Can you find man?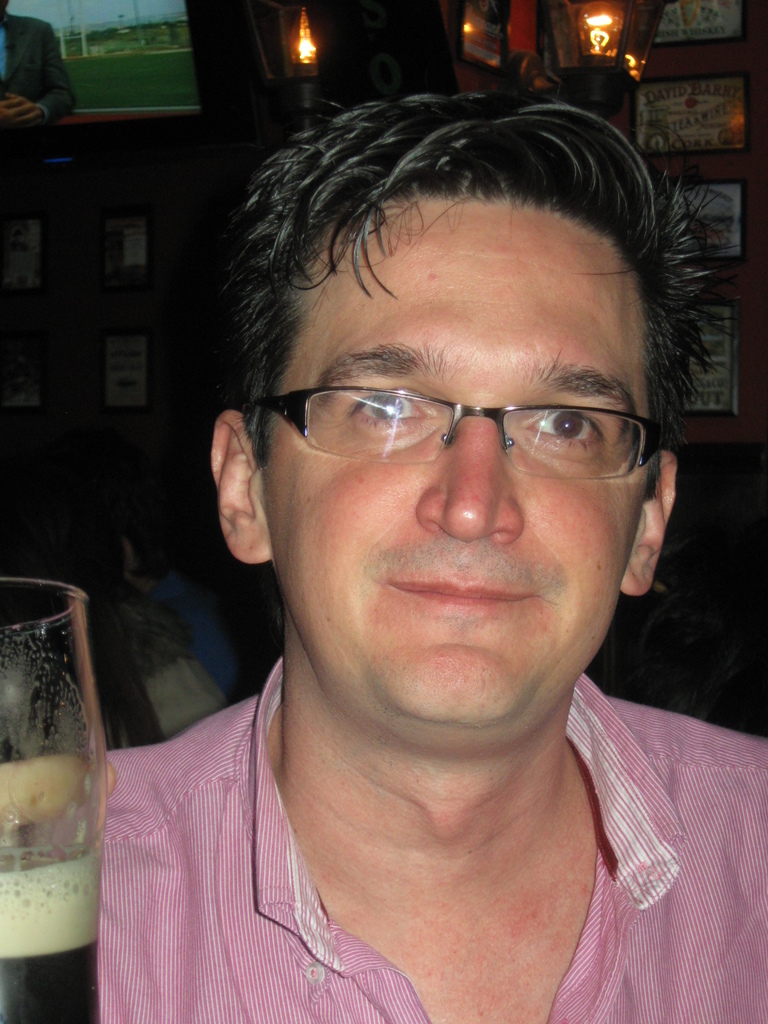
Yes, bounding box: l=0, t=0, r=76, b=129.
